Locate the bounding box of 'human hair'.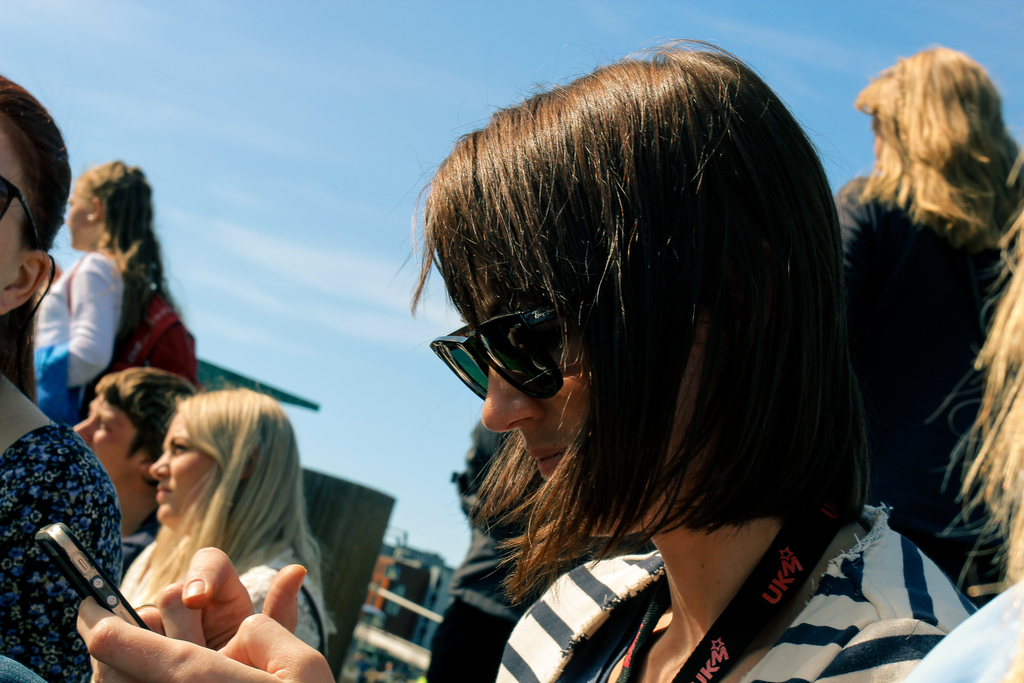
Bounding box: [left=0, top=74, right=70, bottom=411].
